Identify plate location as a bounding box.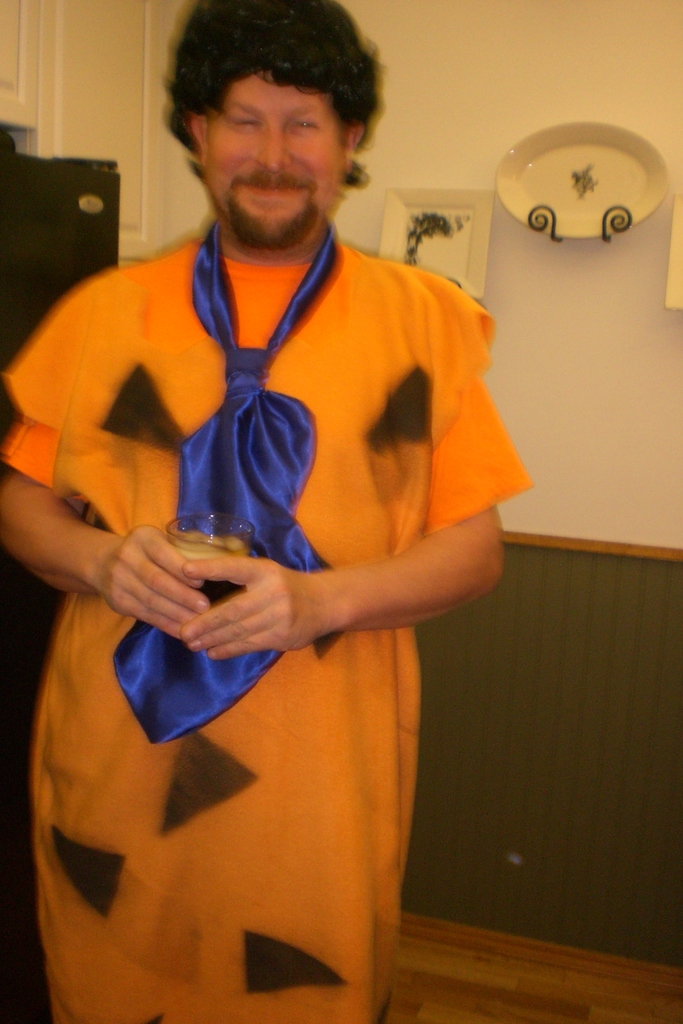
{"left": 377, "top": 188, "right": 499, "bottom": 304}.
